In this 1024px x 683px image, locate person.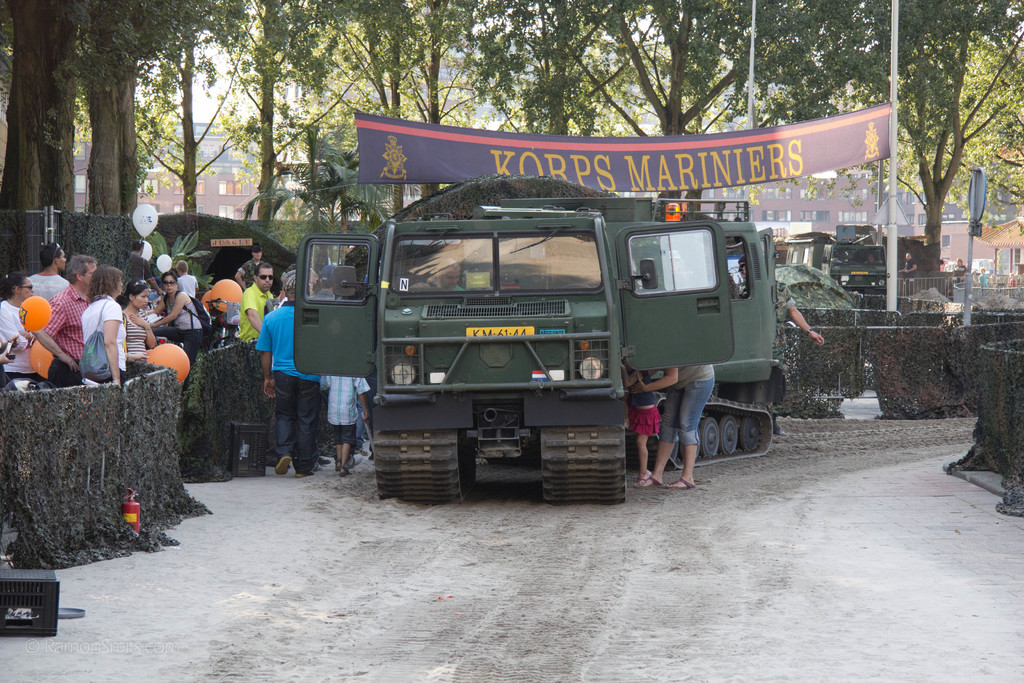
Bounding box: 732:256:746:295.
